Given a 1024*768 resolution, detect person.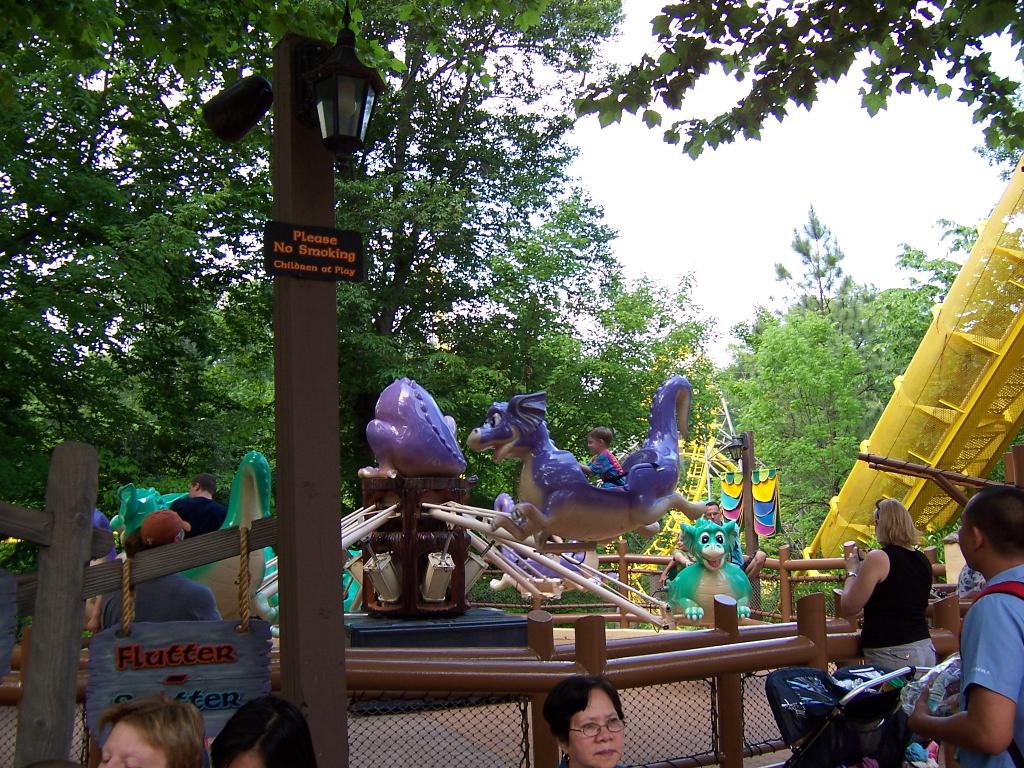
bbox=(671, 533, 695, 574).
